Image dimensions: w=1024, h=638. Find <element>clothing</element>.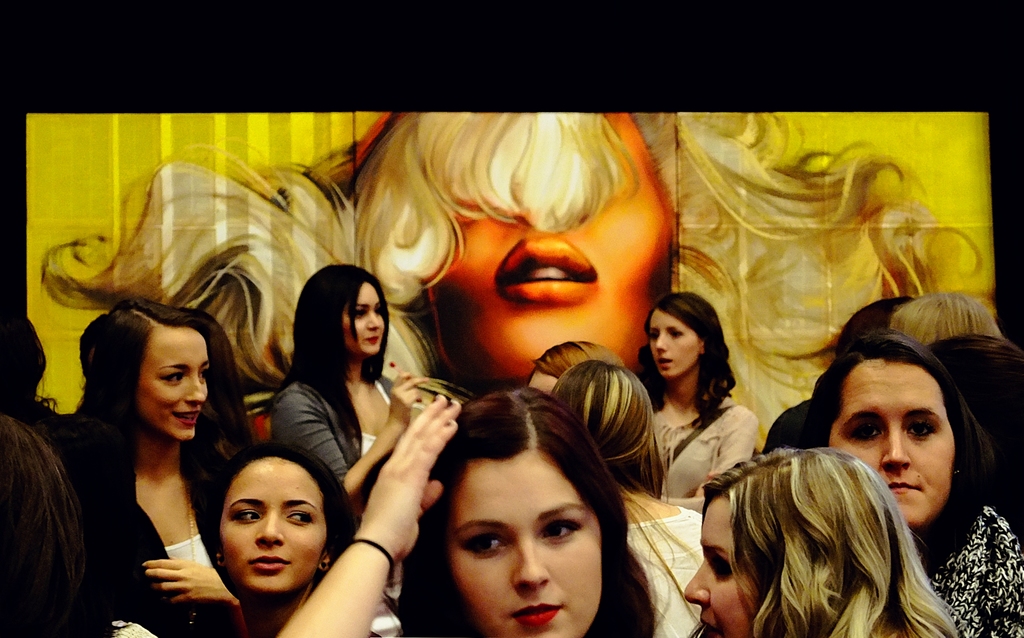
box=[765, 397, 809, 454].
